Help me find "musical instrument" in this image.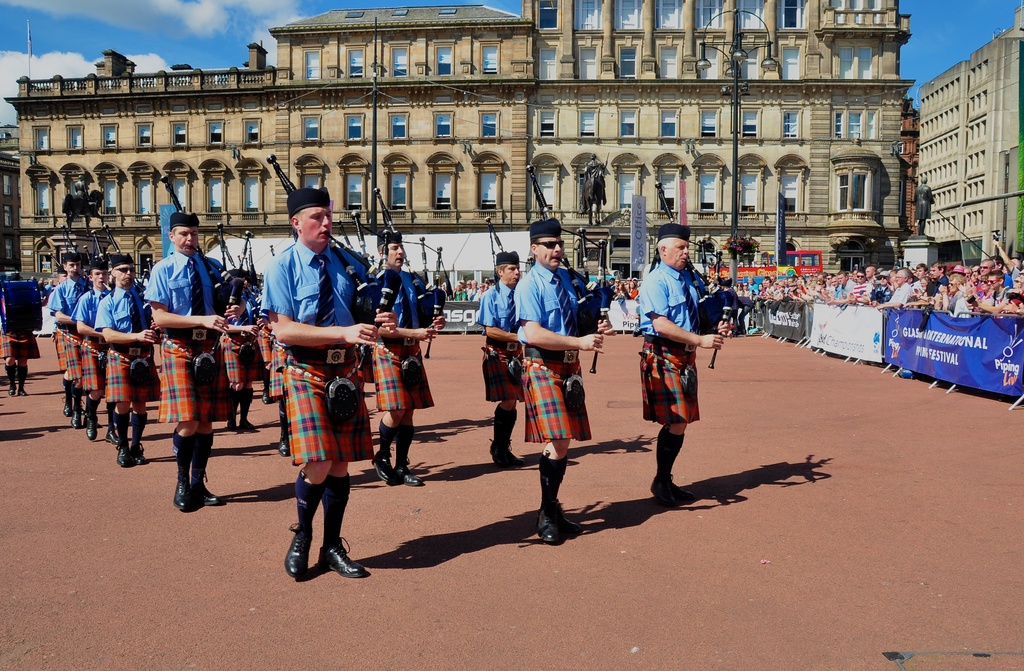
Found it: (x1=483, y1=220, x2=536, y2=352).
